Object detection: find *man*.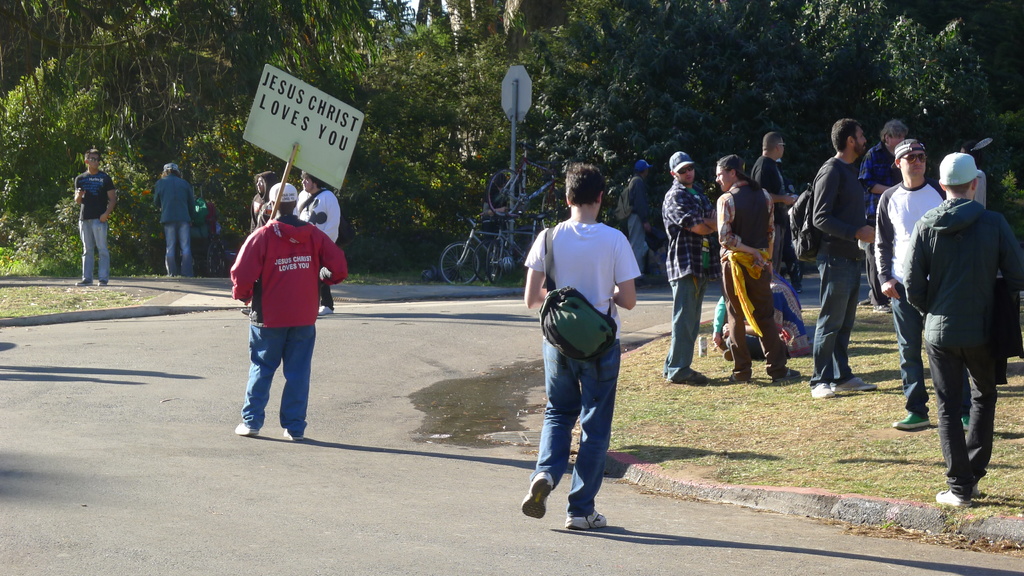
[515, 166, 644, 504].
